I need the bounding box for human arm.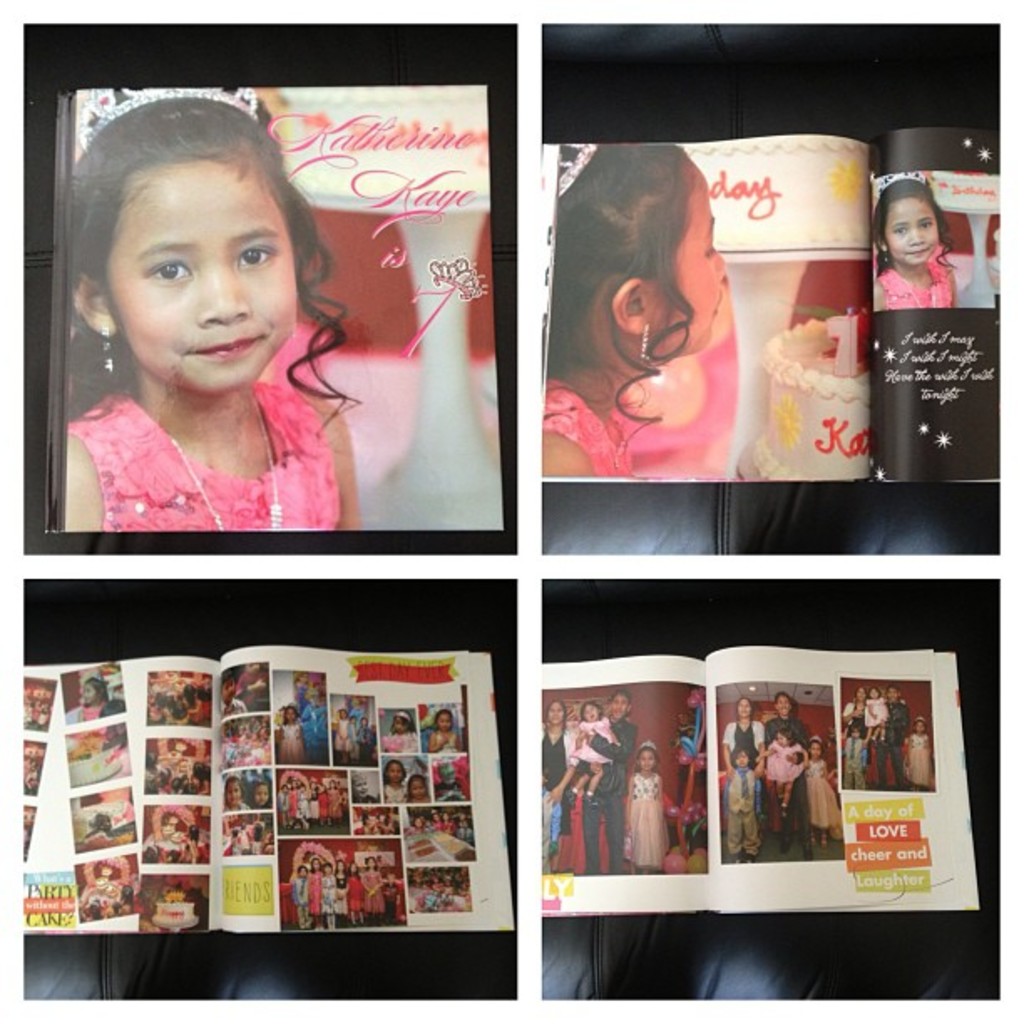
Here it is: select_region(751, 723, 765, 781).
